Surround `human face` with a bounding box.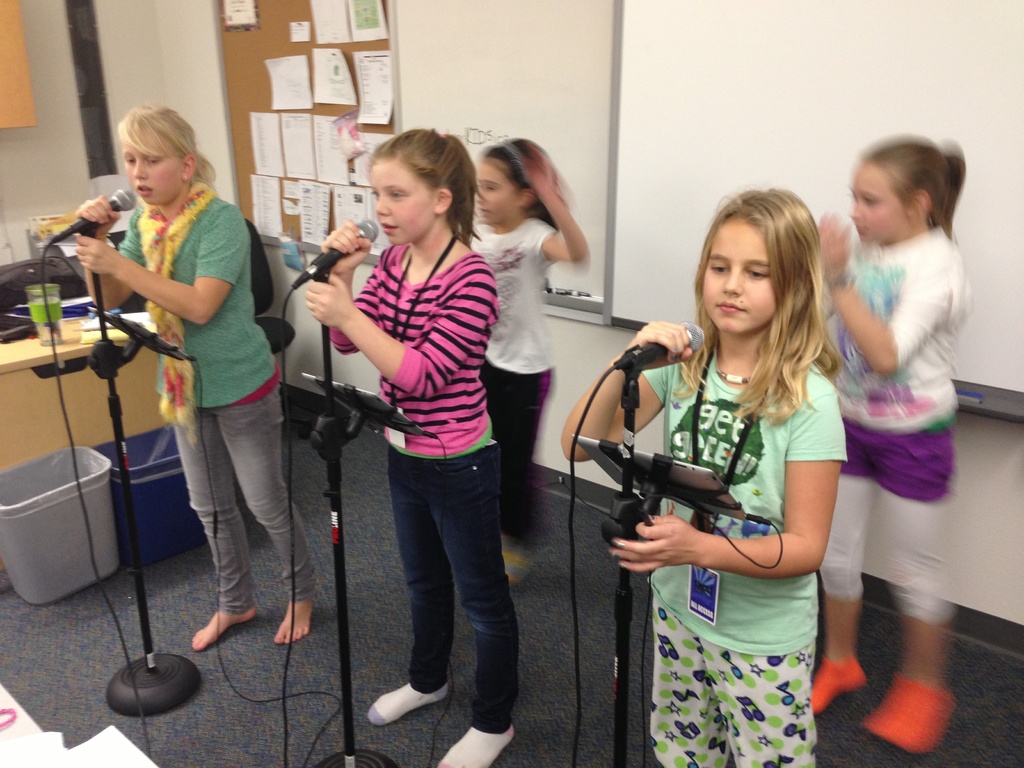
(849, 163, 900, 243).
